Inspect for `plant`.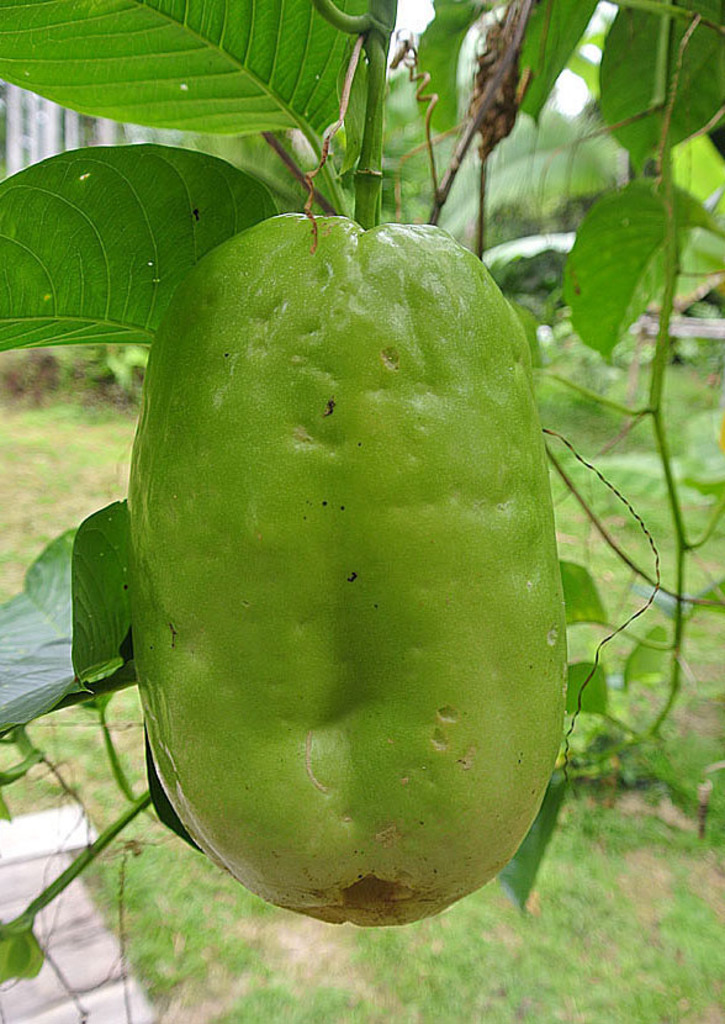
Inspection: 20, 704, 134, 848.
